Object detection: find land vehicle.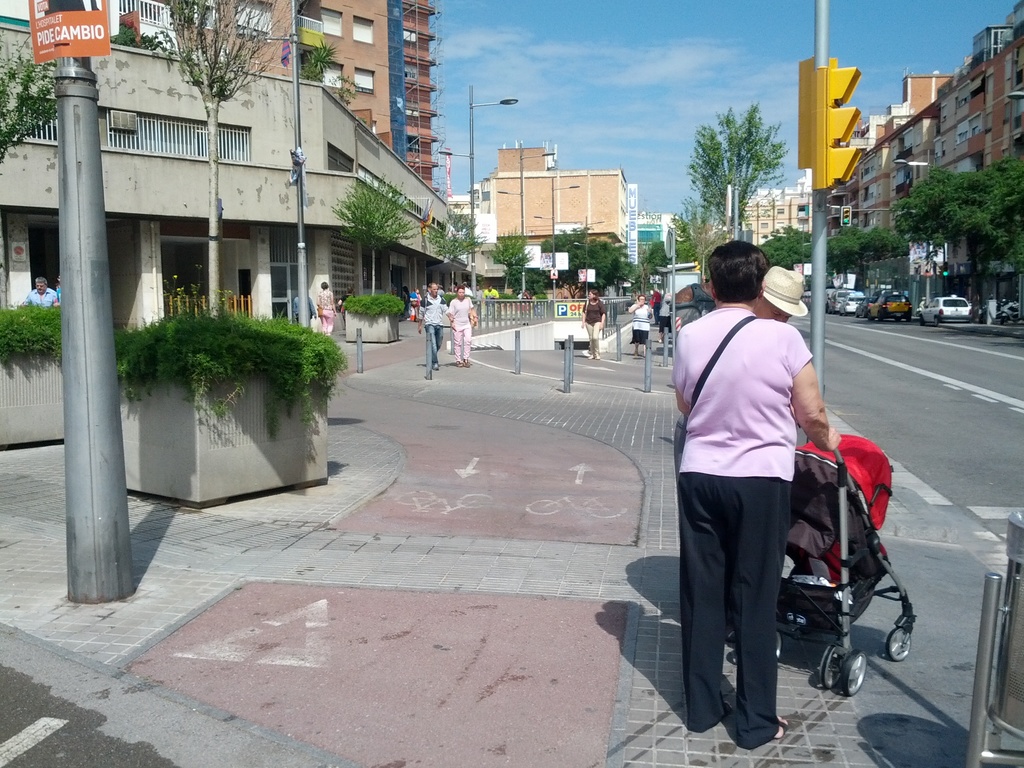
<region>1004, 299, 1022, 323</region>.
